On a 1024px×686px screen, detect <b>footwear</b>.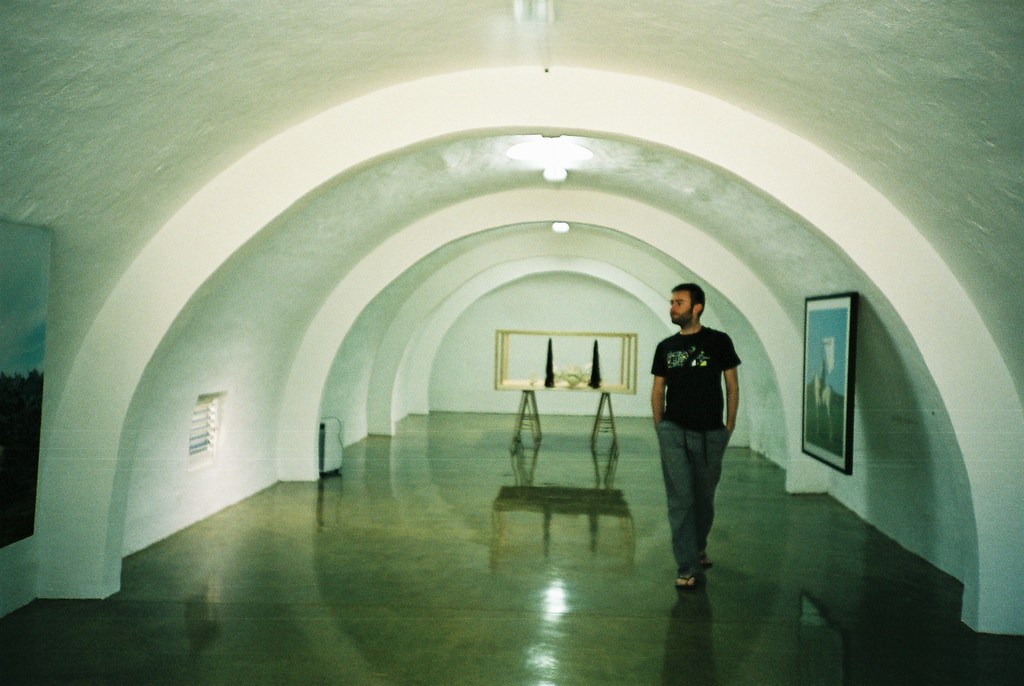
(left=693, top=542, right=706, bottom=566).
